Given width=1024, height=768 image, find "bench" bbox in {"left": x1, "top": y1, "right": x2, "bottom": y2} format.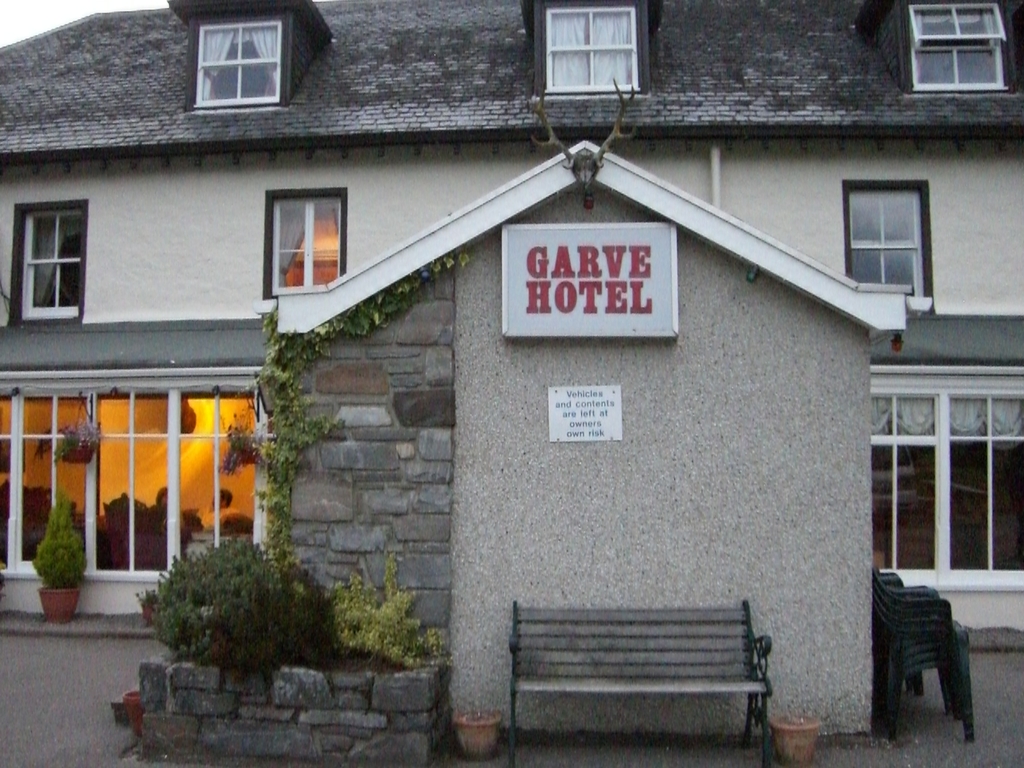
{"left": 507, "top": 599, "right": 776, "bottom": 765}.
